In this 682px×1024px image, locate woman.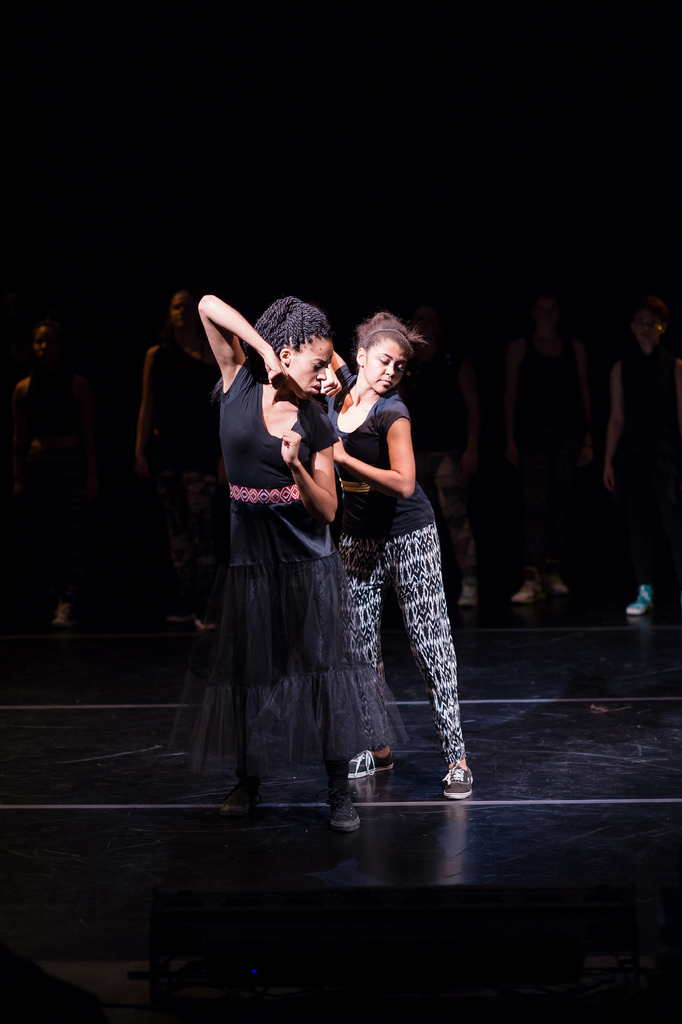
Bounding box: region(131, 288, 222, 641).
